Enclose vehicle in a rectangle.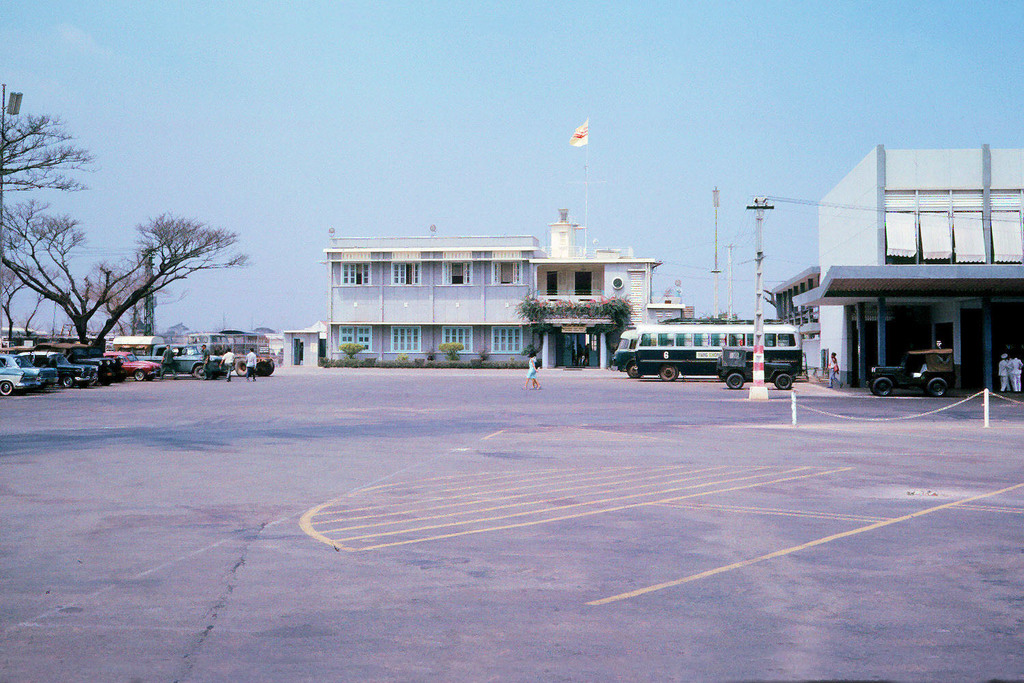
[15,357,60,394].
